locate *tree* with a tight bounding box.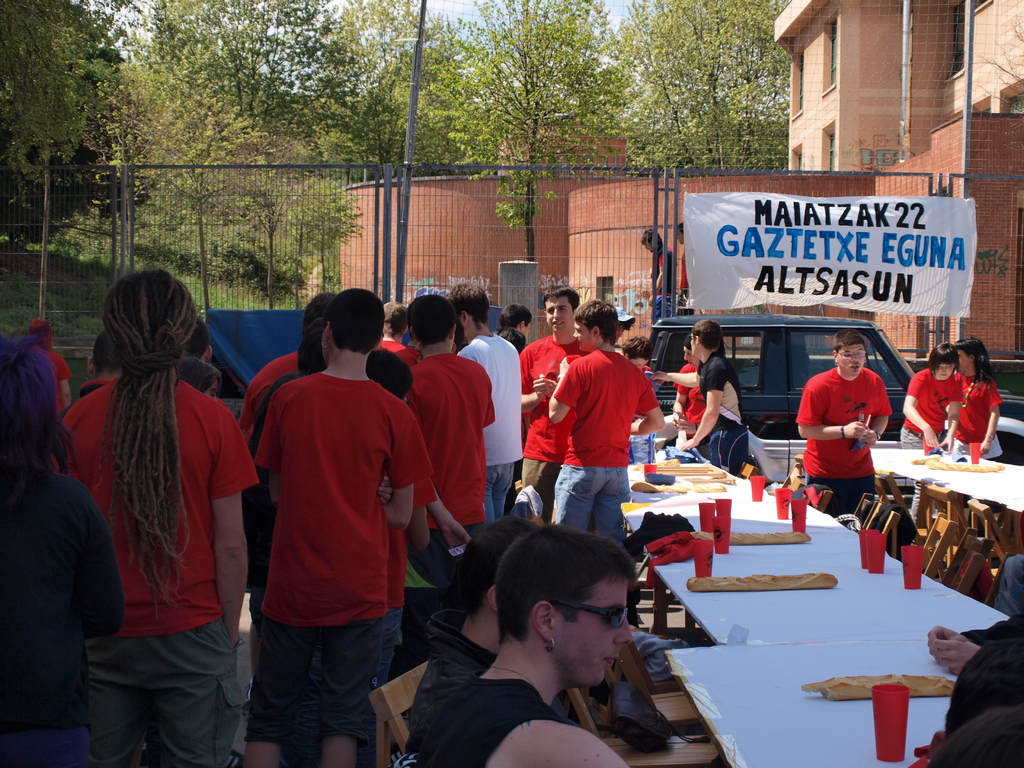
[left=0, top=0, right=159, bottom=252].
